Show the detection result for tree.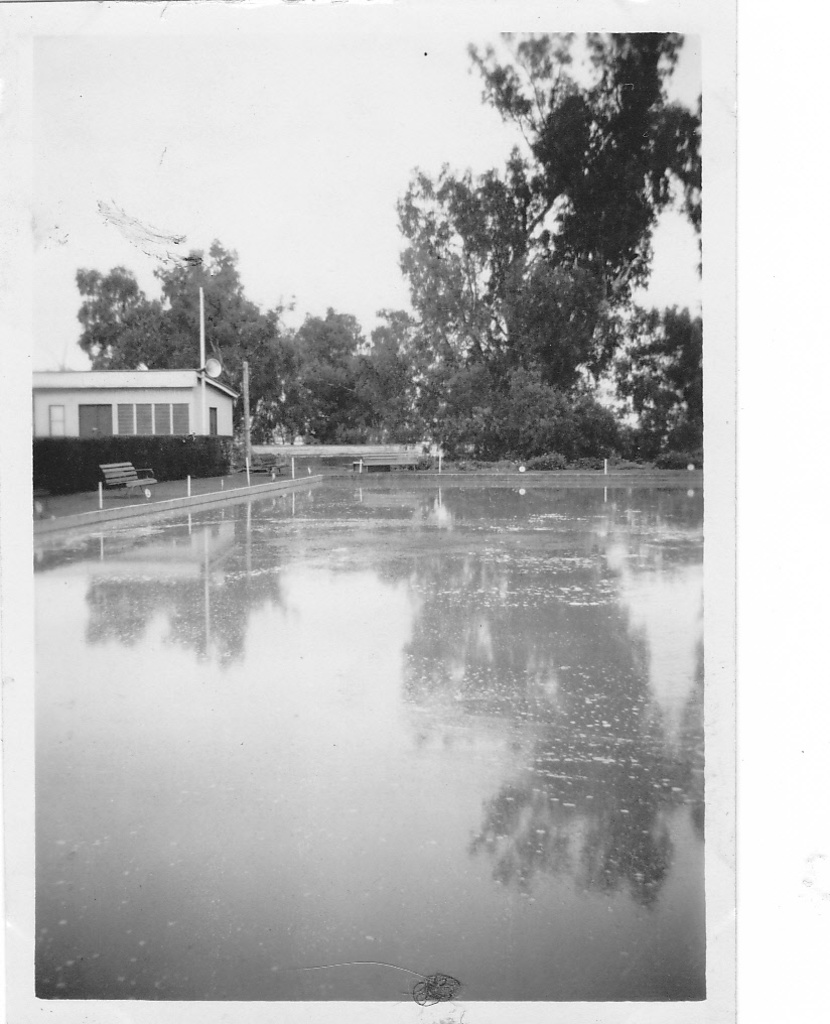
<bbox>382, 39, 732, 508</bbox>.
